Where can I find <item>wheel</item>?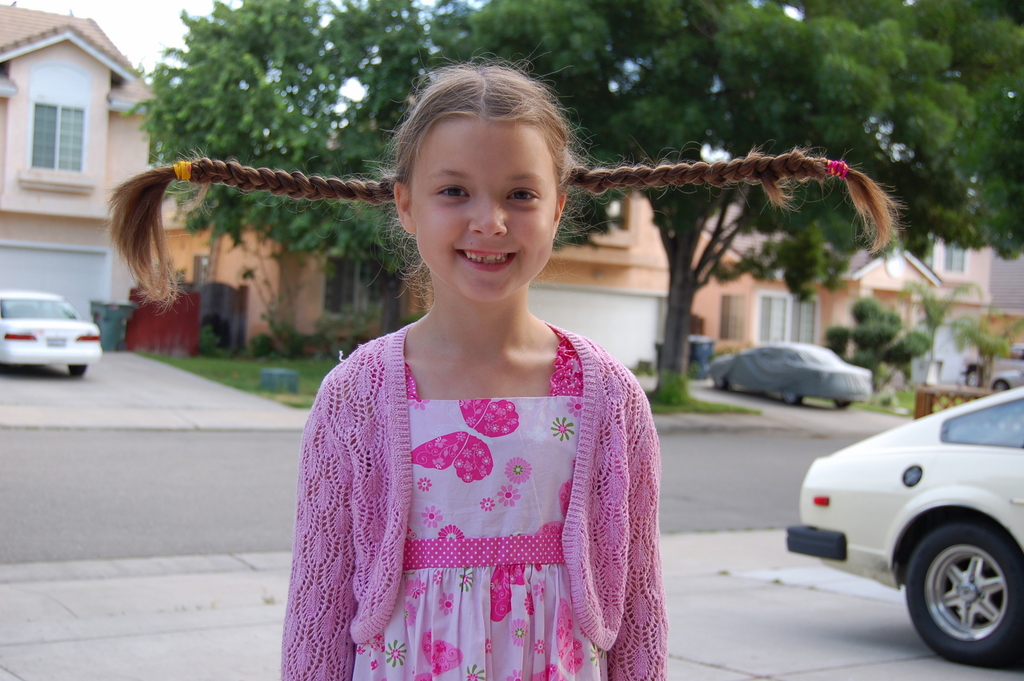
You can find it at crop(70, 365, 86, 377).
